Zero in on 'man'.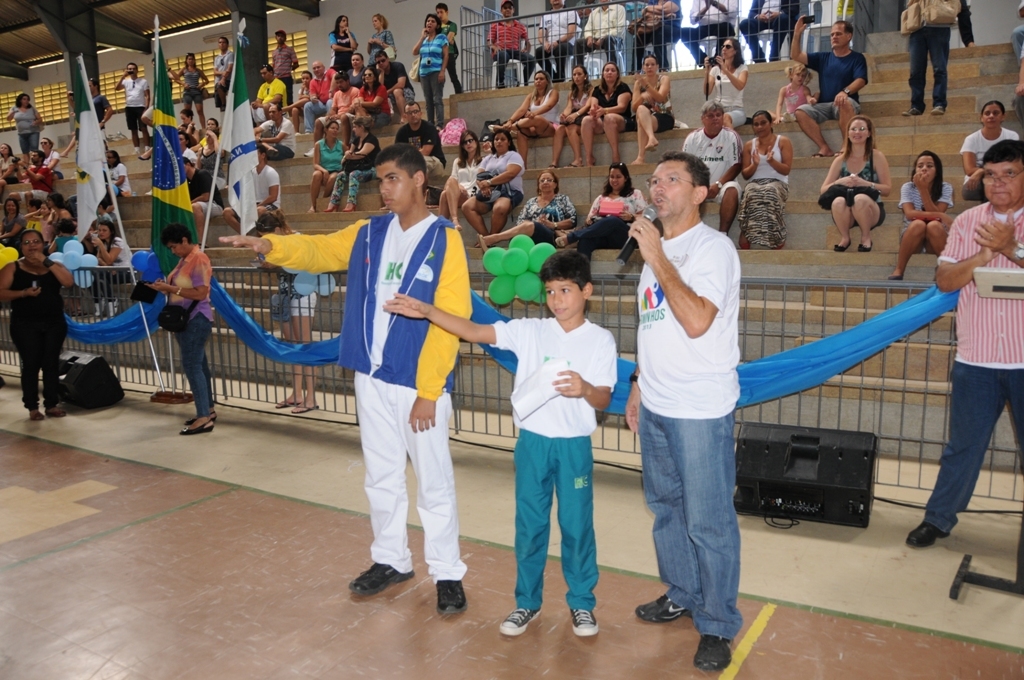
Zeroed in: region(94, 80, 108, 141).
